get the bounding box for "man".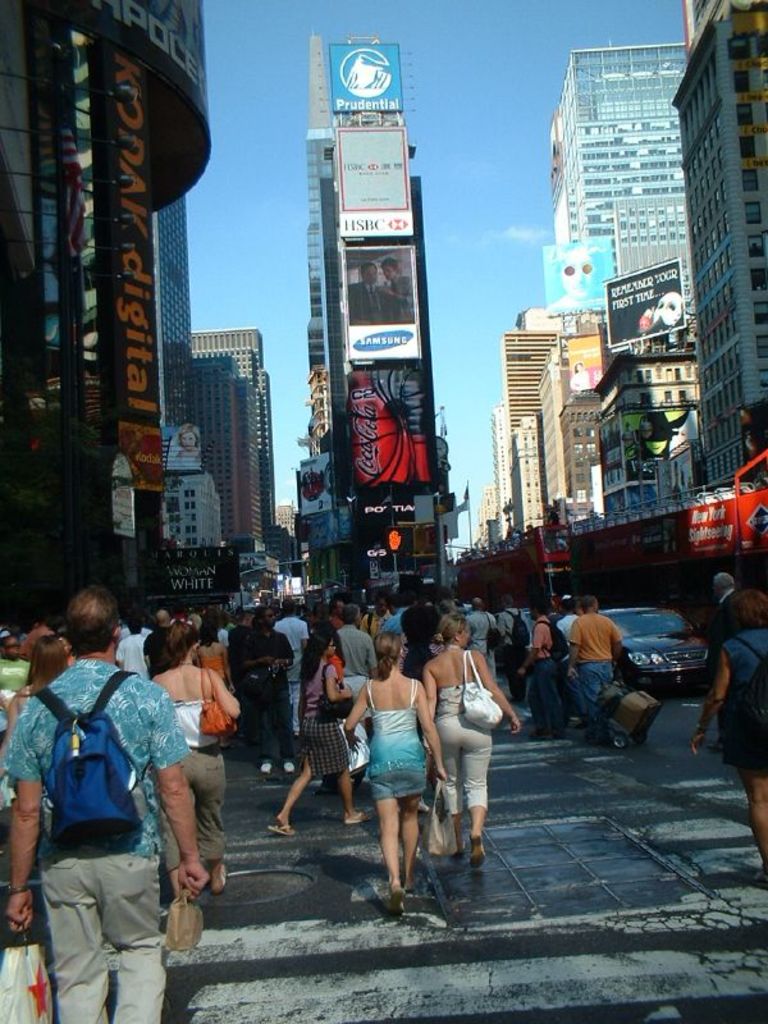
(left=381, top=598, right=416, bottom=635).
